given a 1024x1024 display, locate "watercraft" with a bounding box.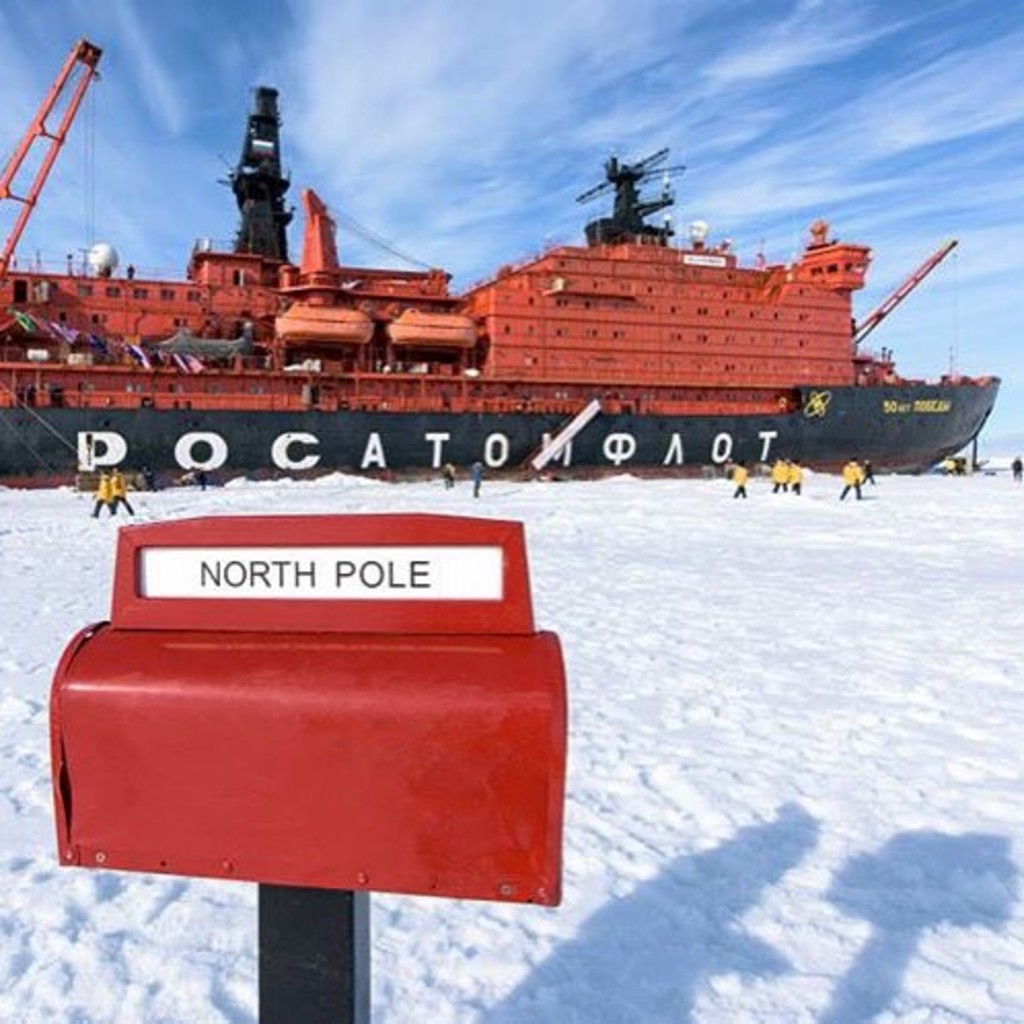
Located: <region>23, 132, 983, 459</region>.
